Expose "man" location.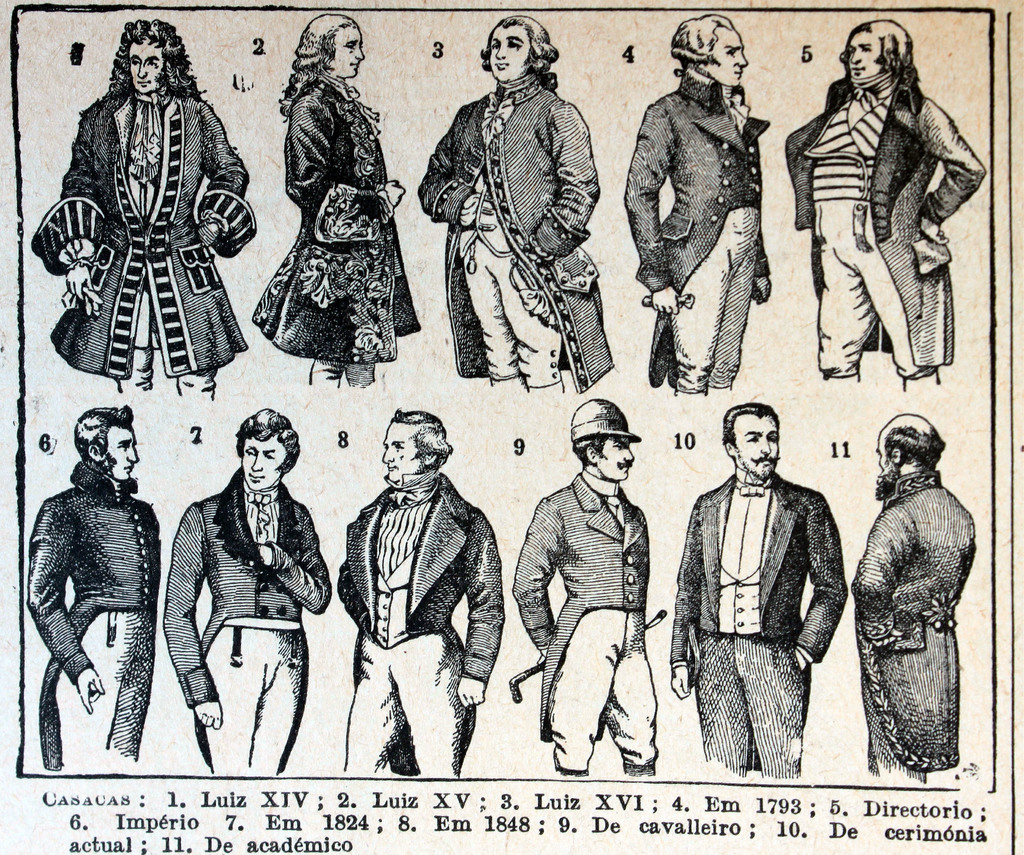
Exposed at [407, 8, 614, 384].
